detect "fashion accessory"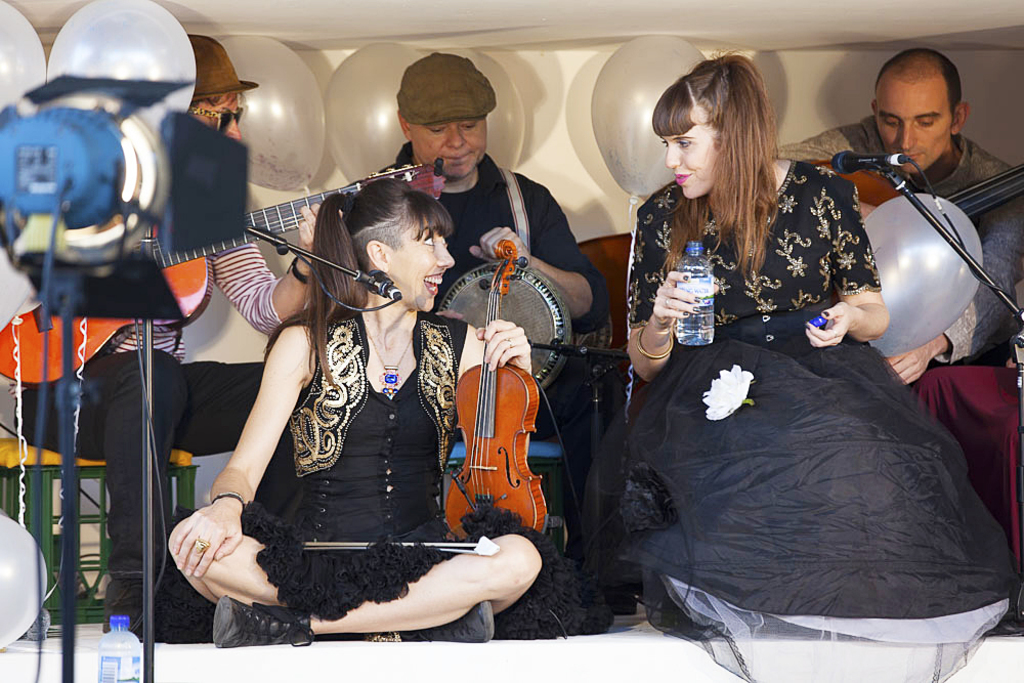
l=681, t=311, r=688, b=314
